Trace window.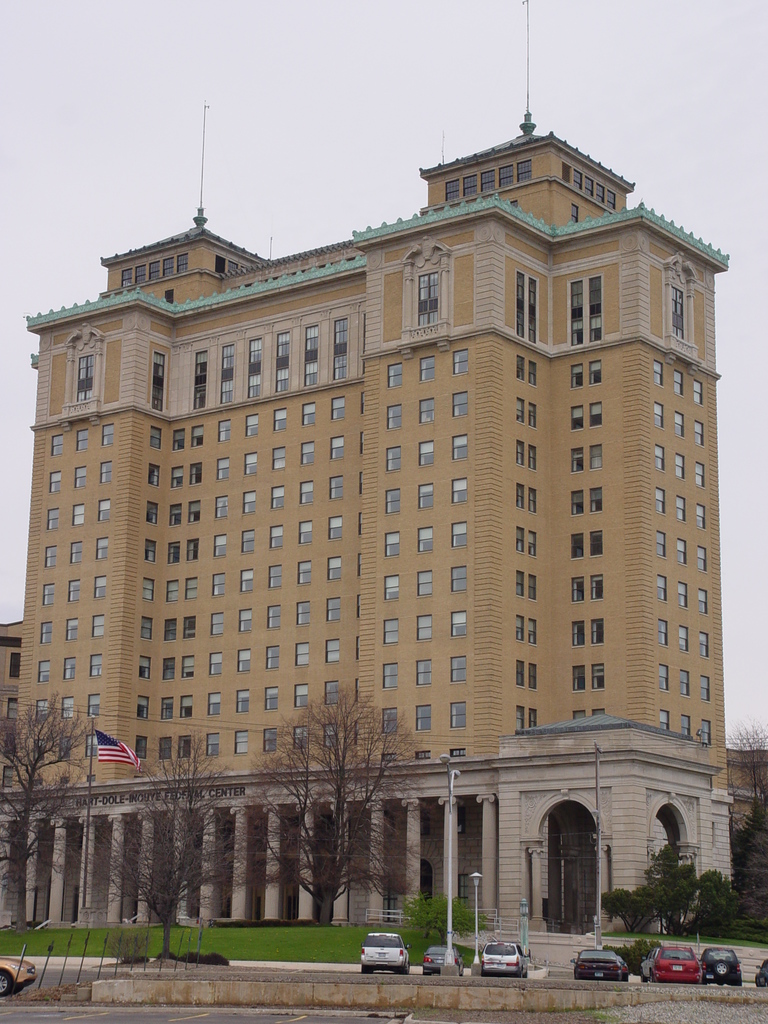
Traced to 573 202 580 221.
